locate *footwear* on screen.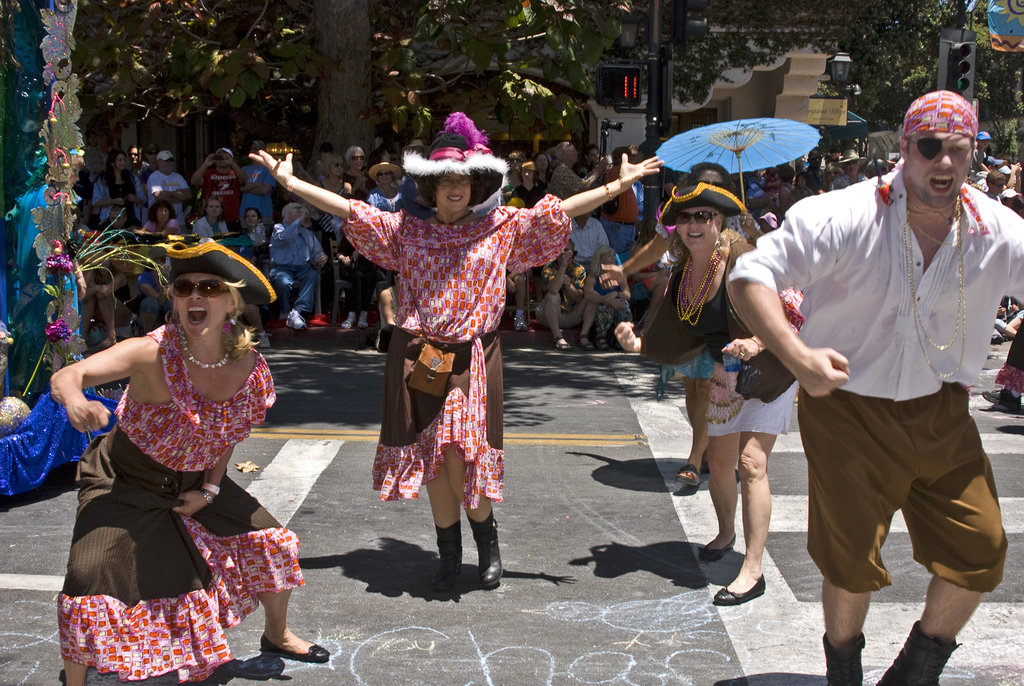
On screen at 710/573/768/604.
